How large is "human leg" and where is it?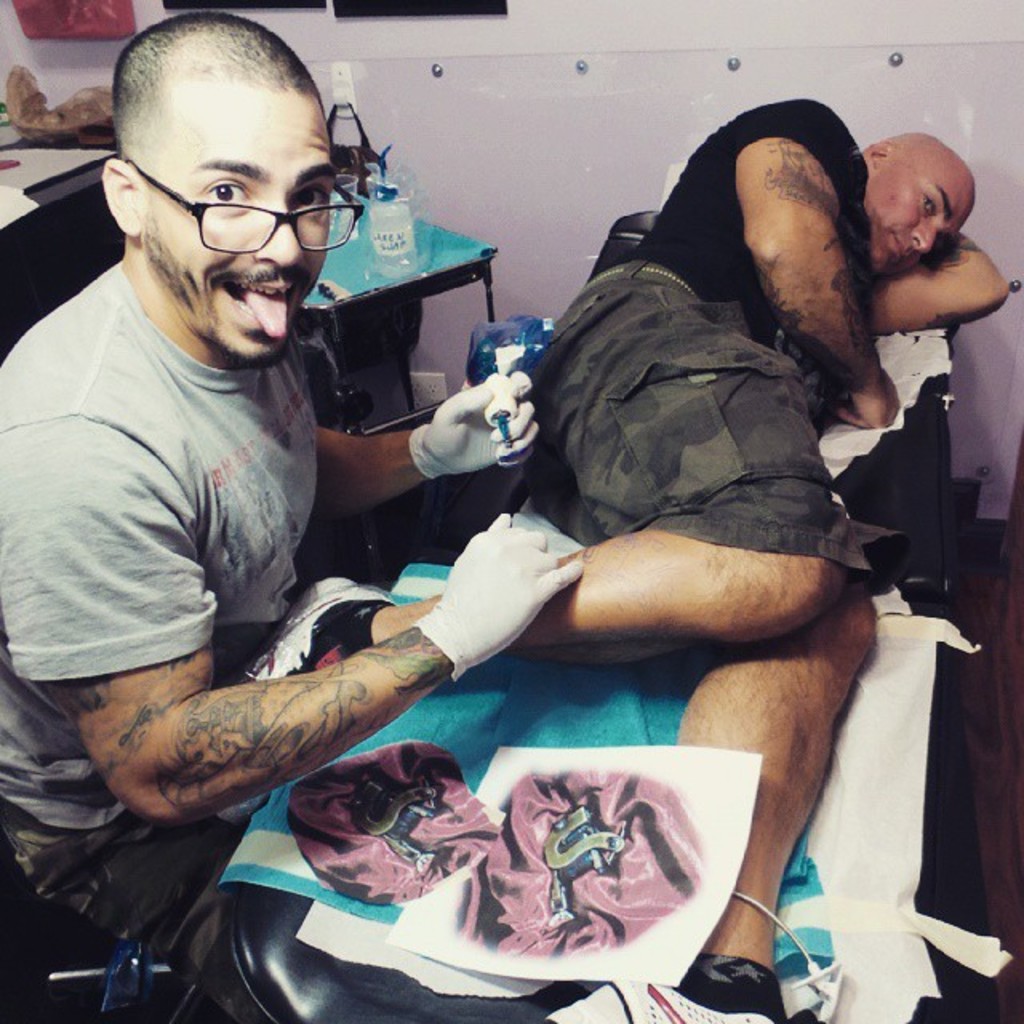
Bounding box: (x1=285, y1=269, x2=832, y2=667).
